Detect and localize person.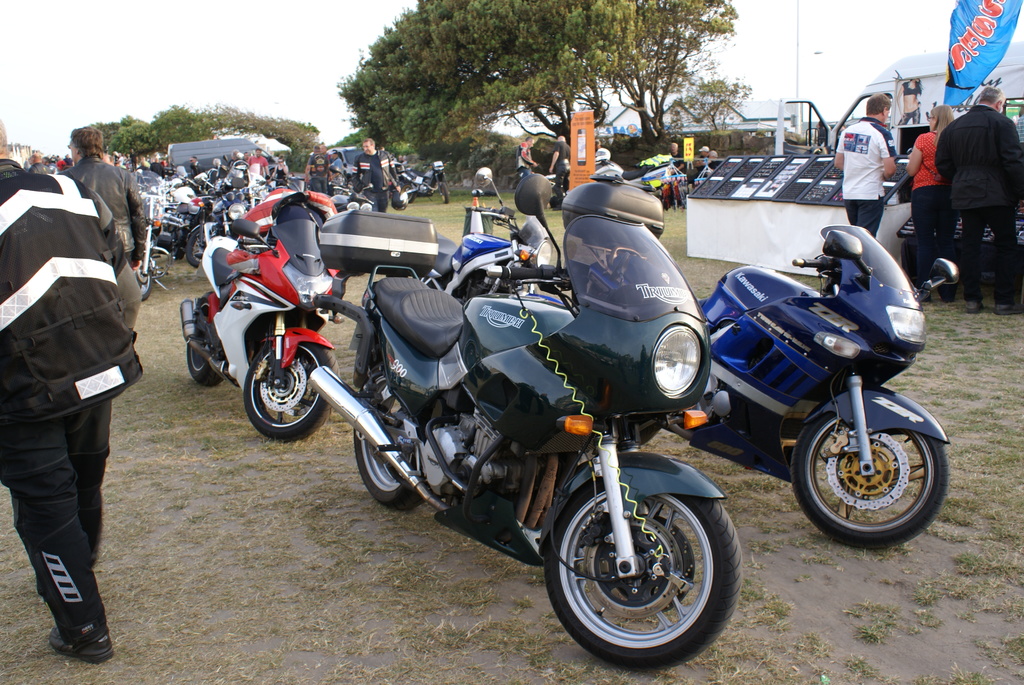
Localized at BBox(705, 150, 717, 177).
